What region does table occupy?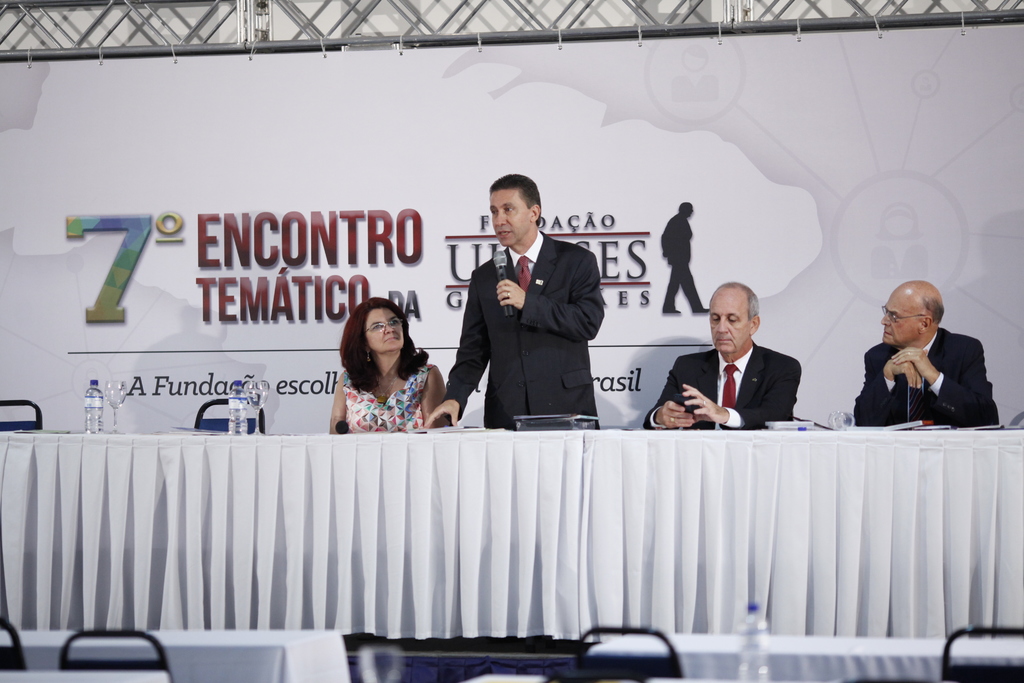
x1=0, y1=376, x2=1023, y2=661.
